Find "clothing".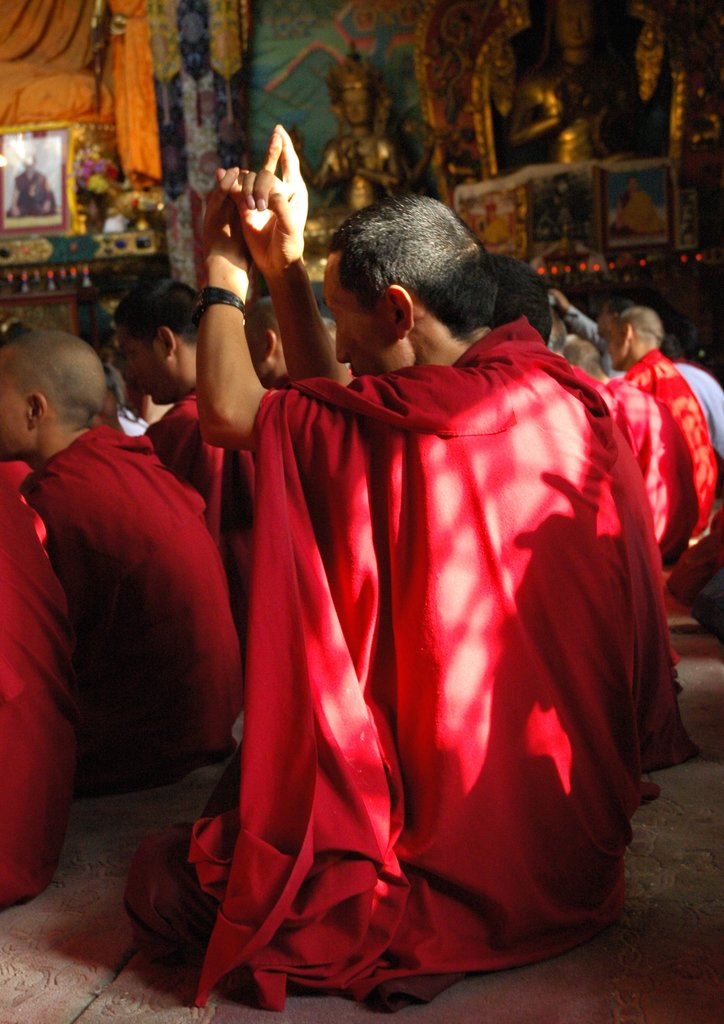
675/358/723/451.
